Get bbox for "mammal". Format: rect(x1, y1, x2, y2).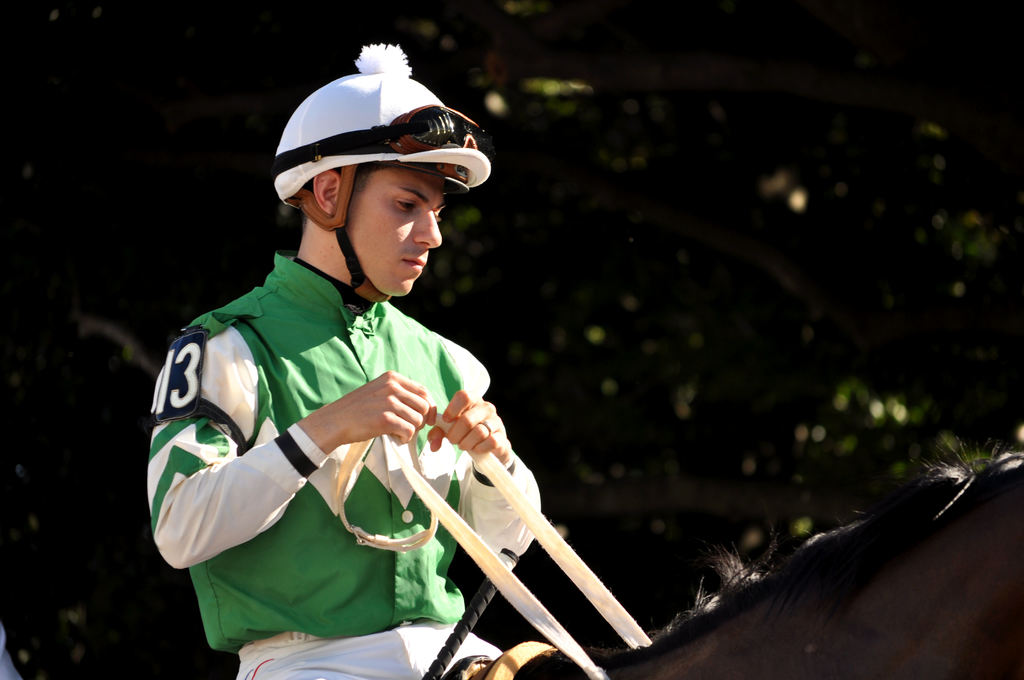
rect(134, 438, 1023, 678).
